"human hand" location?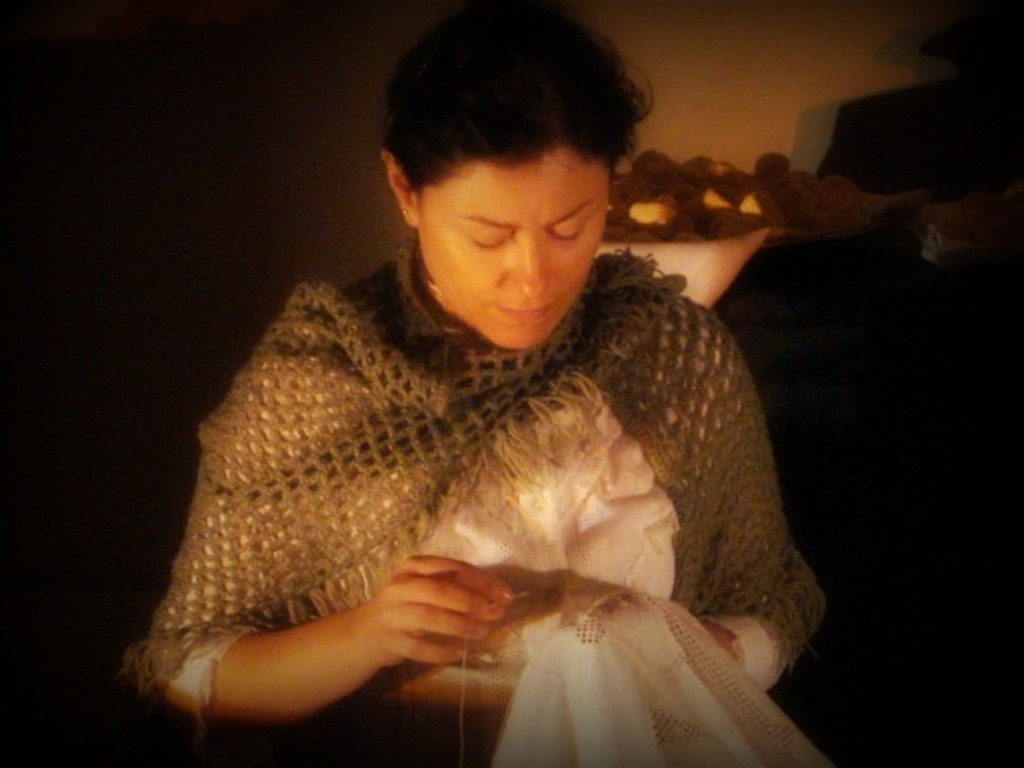
bbox(280, 559, 525, 704)
